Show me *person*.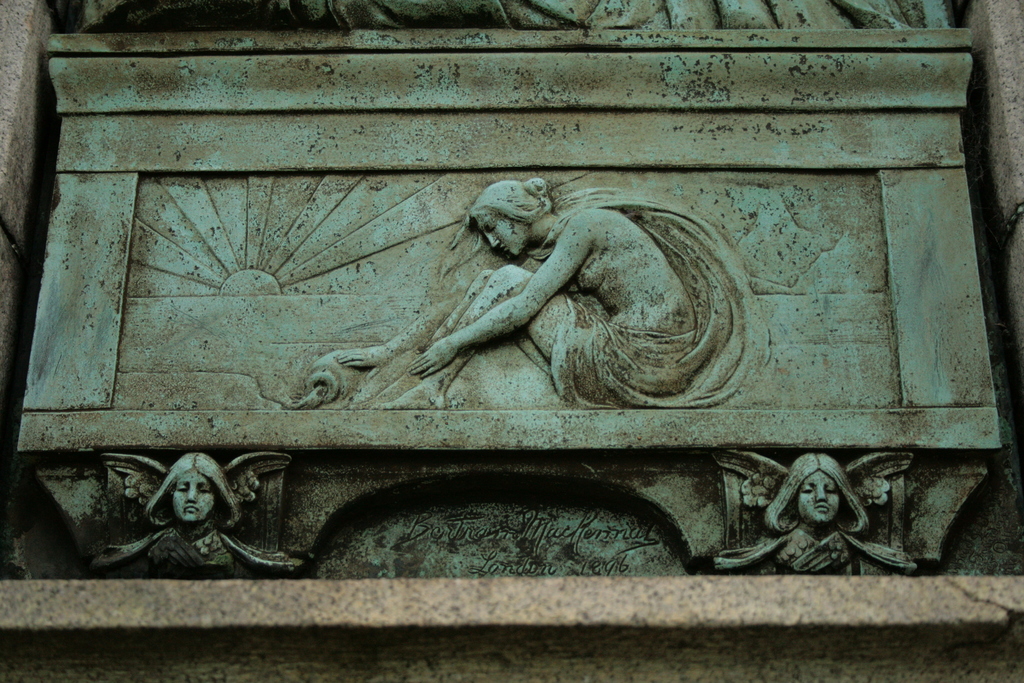
*person* is here: 314/176/713/402.
